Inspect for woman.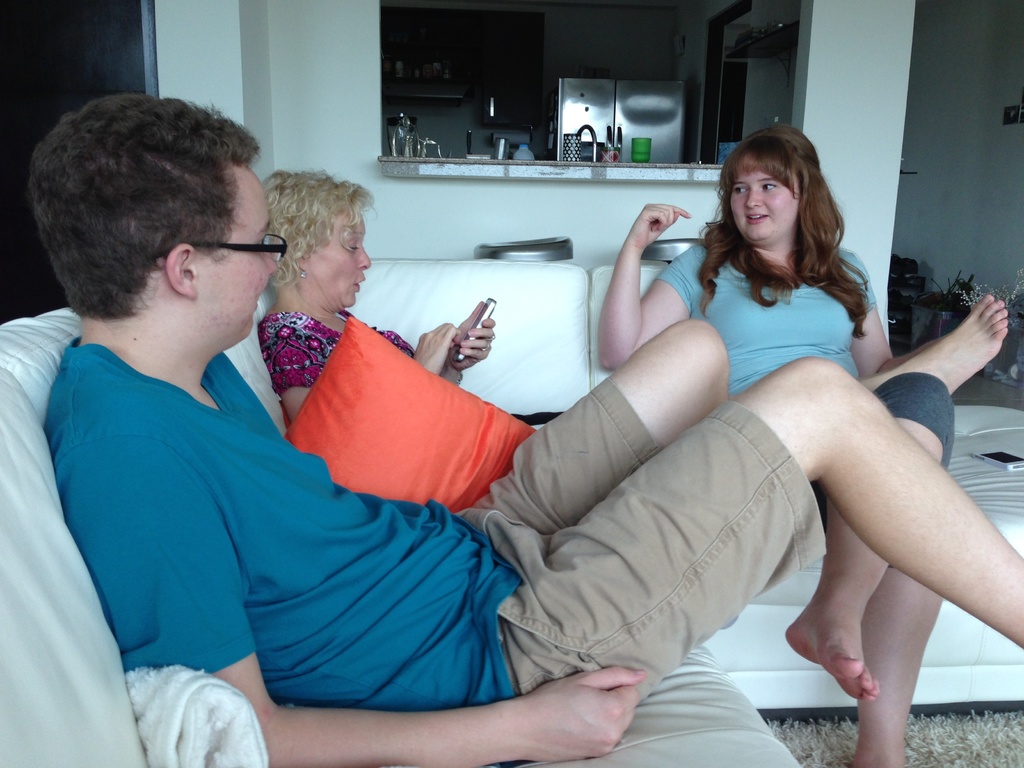
Inspection: {"x1": 699, "y1": 120, "x2": 994, "y2": 765}.
